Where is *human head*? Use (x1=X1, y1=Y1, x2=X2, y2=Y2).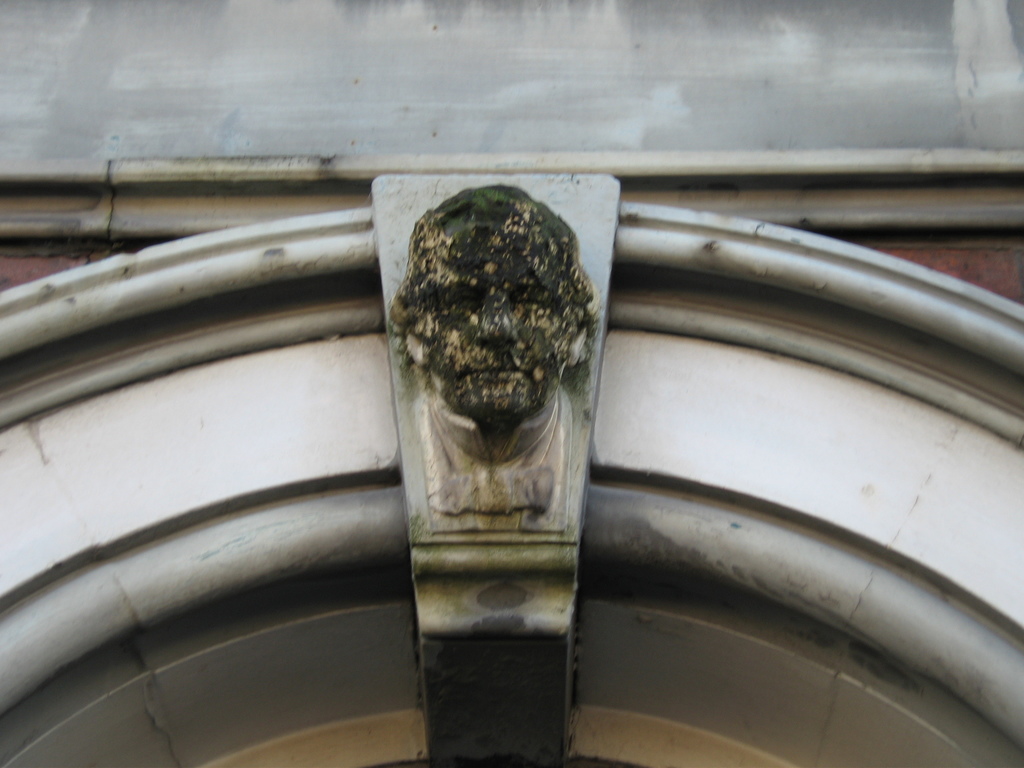
(x1=389, y1=186, x2=594, y2=420).
